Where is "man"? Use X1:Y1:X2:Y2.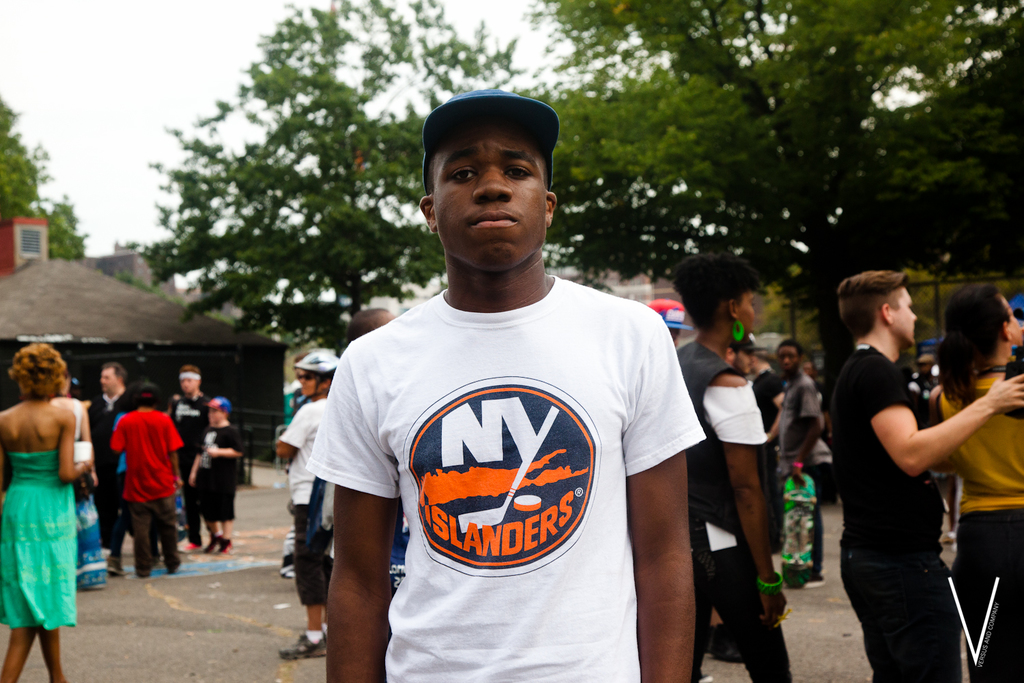
308:86:707:682.
